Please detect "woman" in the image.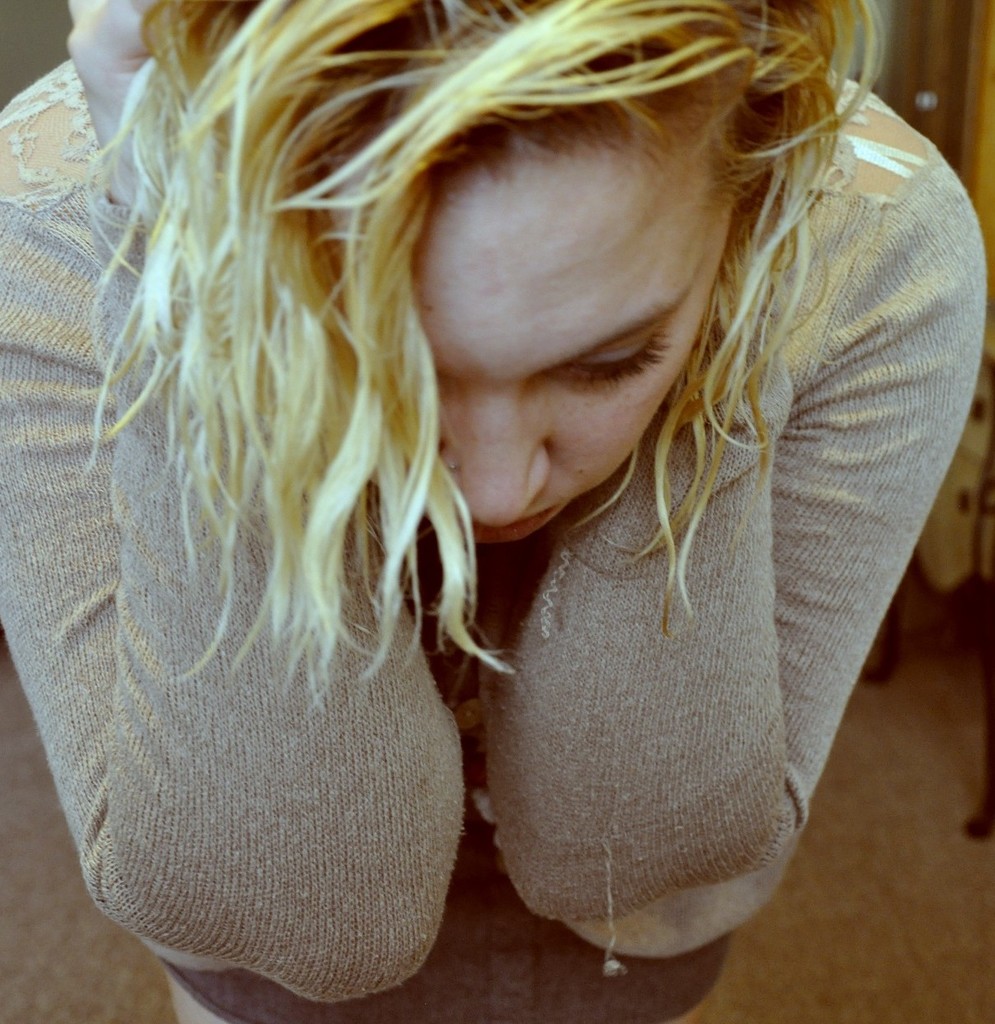
pyautogui.locateOnScreen(0, 0, 982, 1023).
